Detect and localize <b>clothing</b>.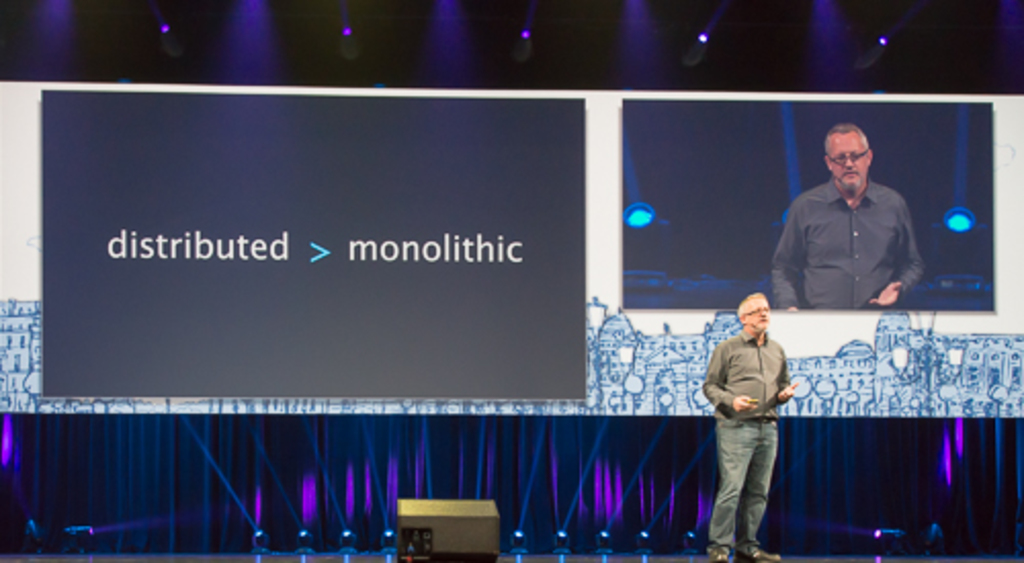
Localized at l=713, t=287, r=807, b=528.
